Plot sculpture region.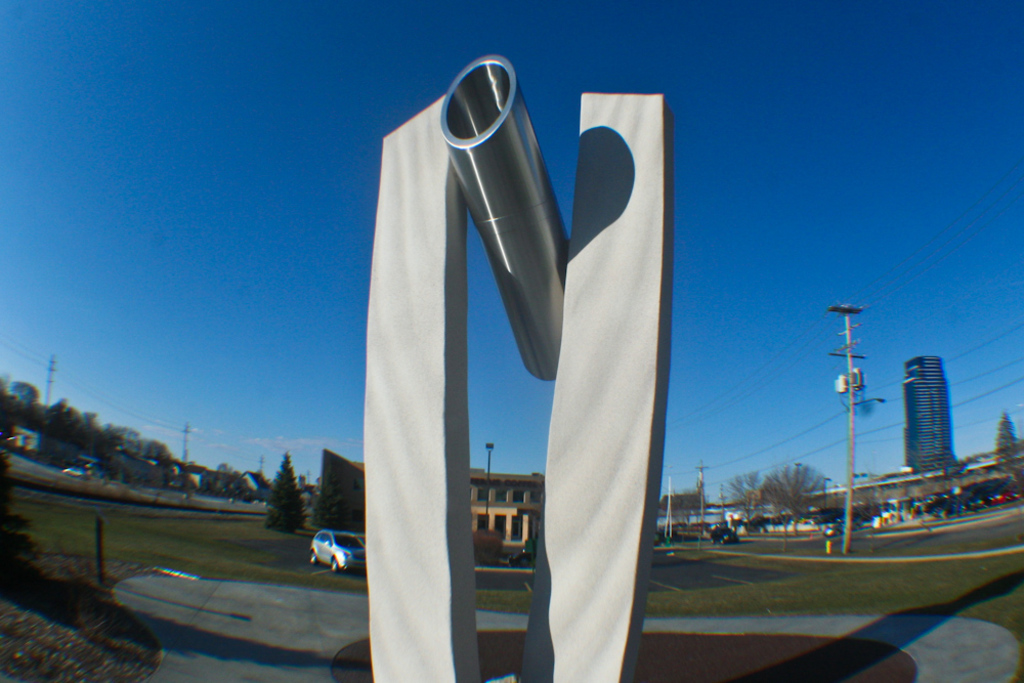
Plotted at (360,54,671,682).
